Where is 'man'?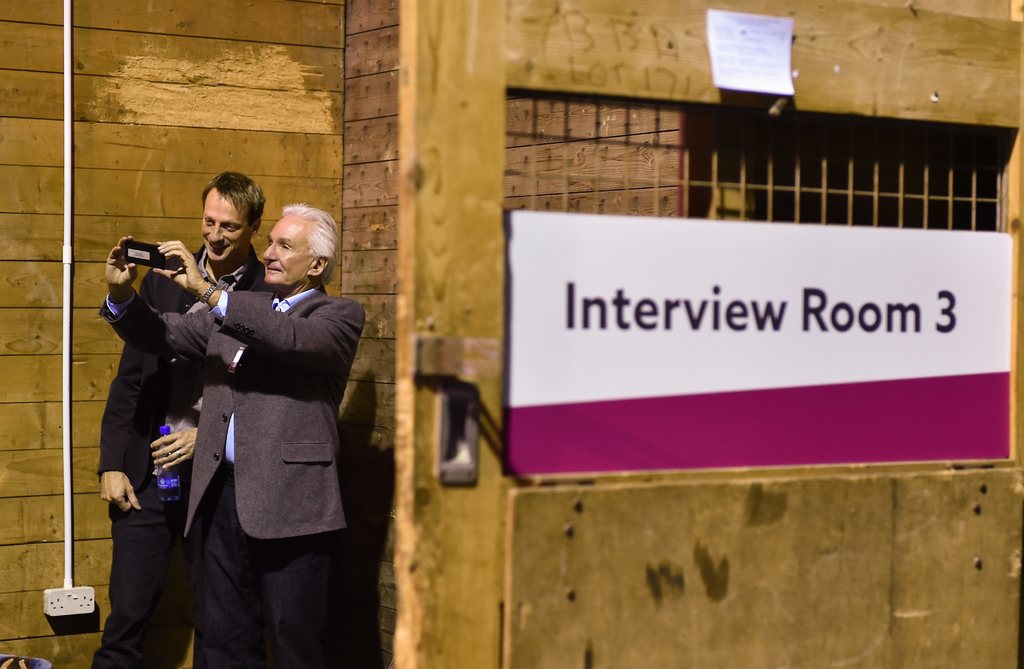
(88, 172, 271, 668).
